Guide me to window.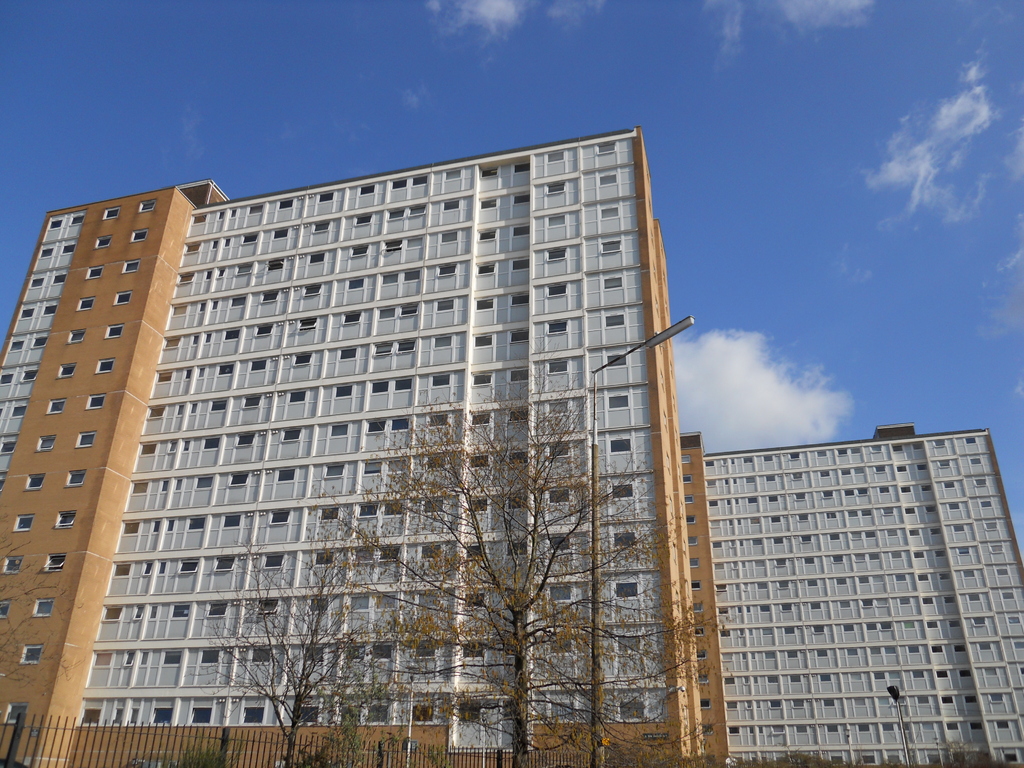
Guidance: pyautogui.locateOnScreen(311, 253, 324, 264).
